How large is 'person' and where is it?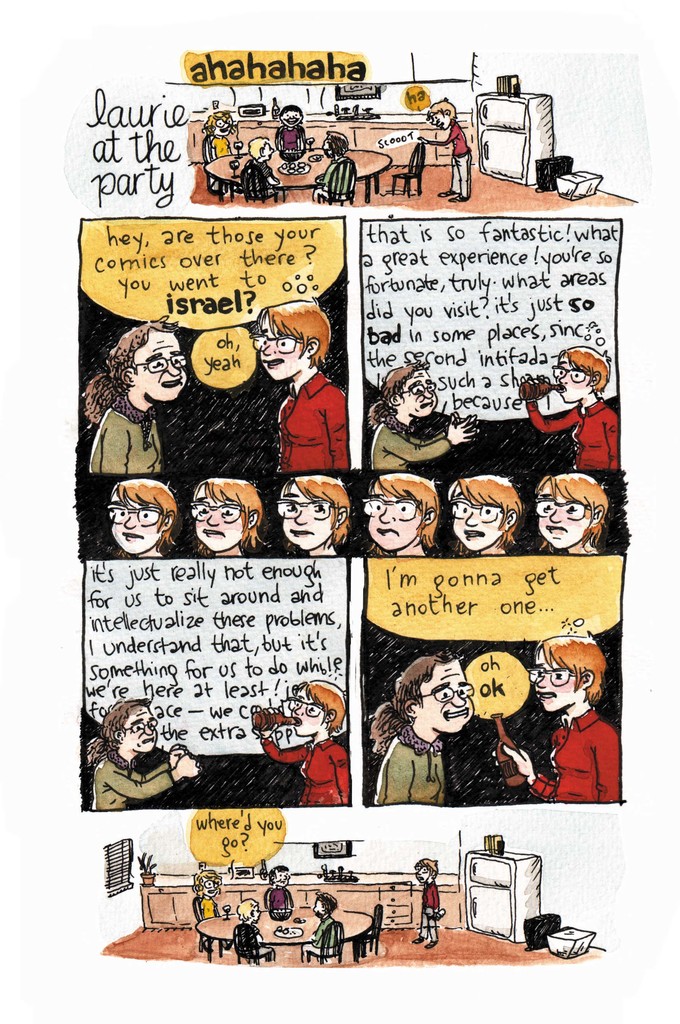
Bounding box: [x1=261, y1=305, x2=361, y2=476].
